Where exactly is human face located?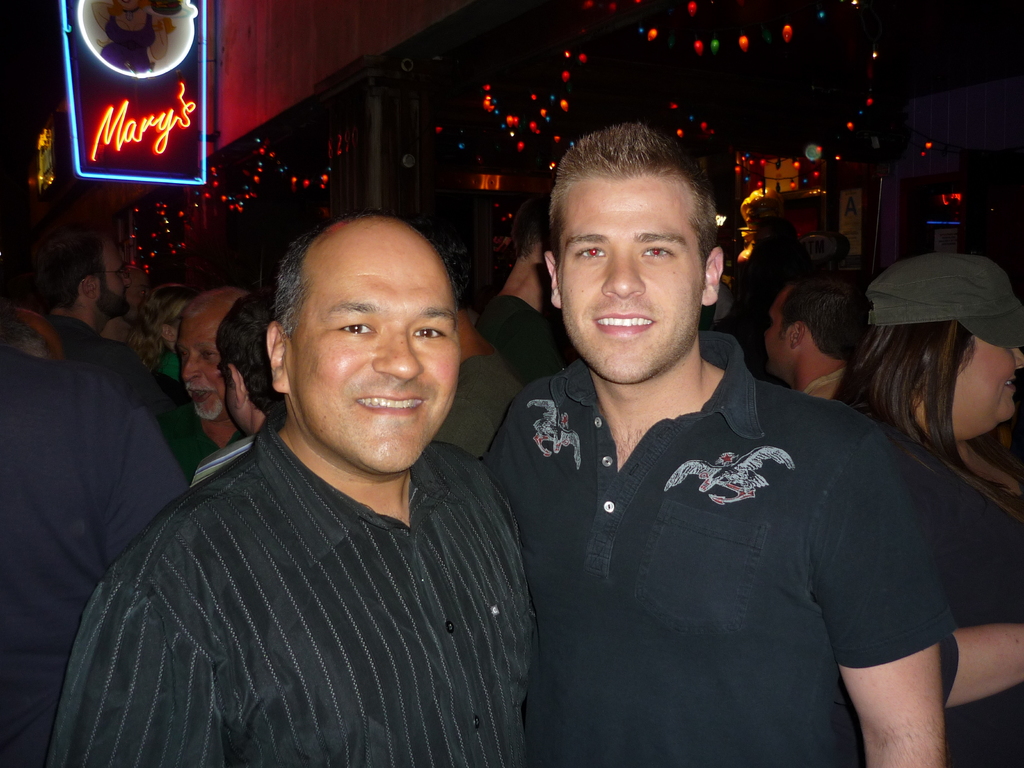
Its bounding box is x1=287, y1=226, x2=470, y2=475.
